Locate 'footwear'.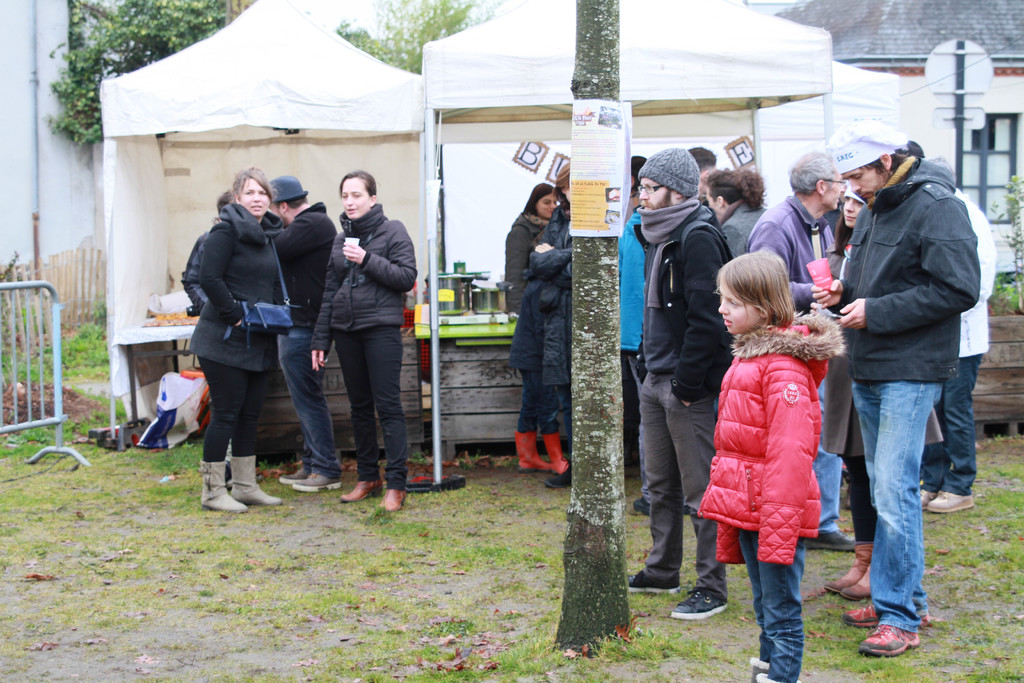
Bounding box: (840, 566, 876, 602).
